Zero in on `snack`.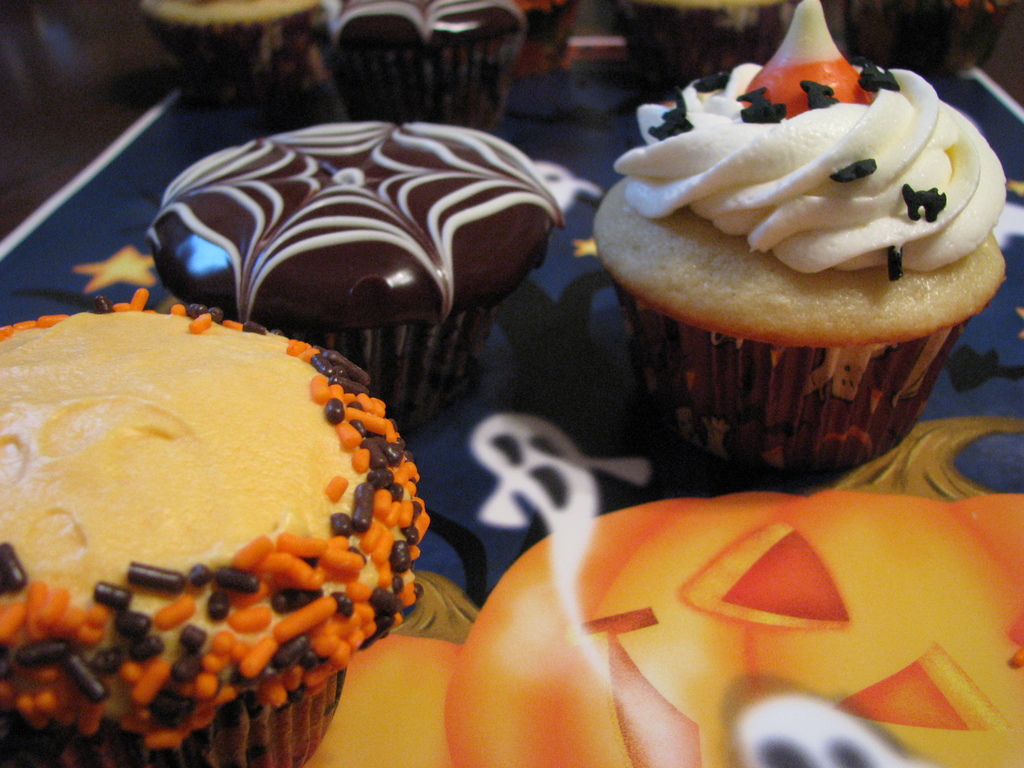
Zeroed in: [left=164, top=114, right=561, bottom=403].
